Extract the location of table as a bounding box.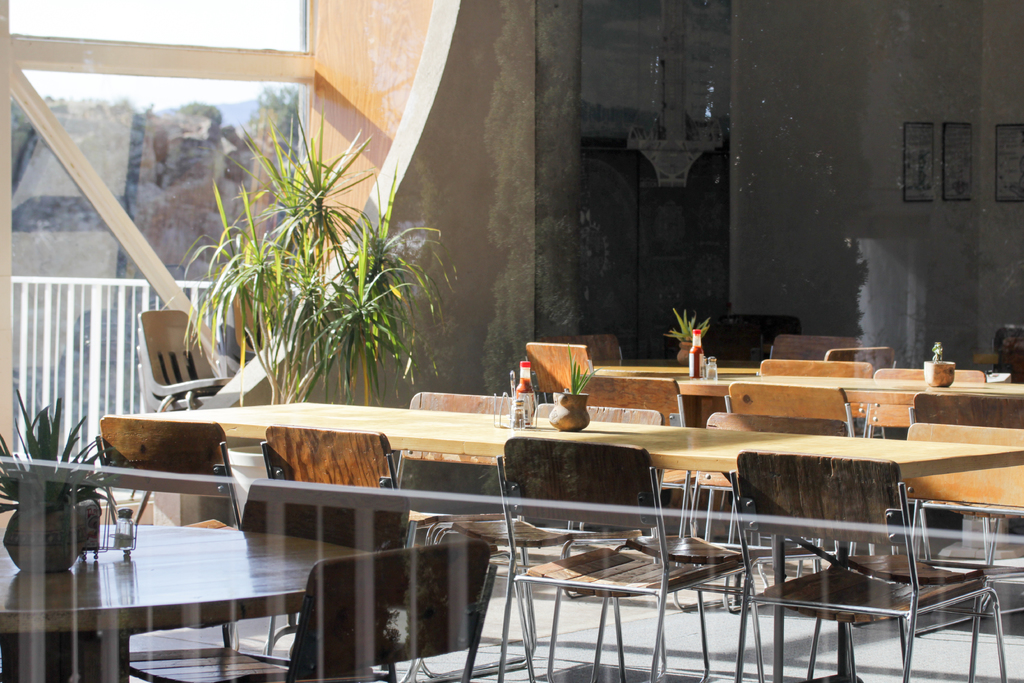
box=[97, 399, 1023, 682].
